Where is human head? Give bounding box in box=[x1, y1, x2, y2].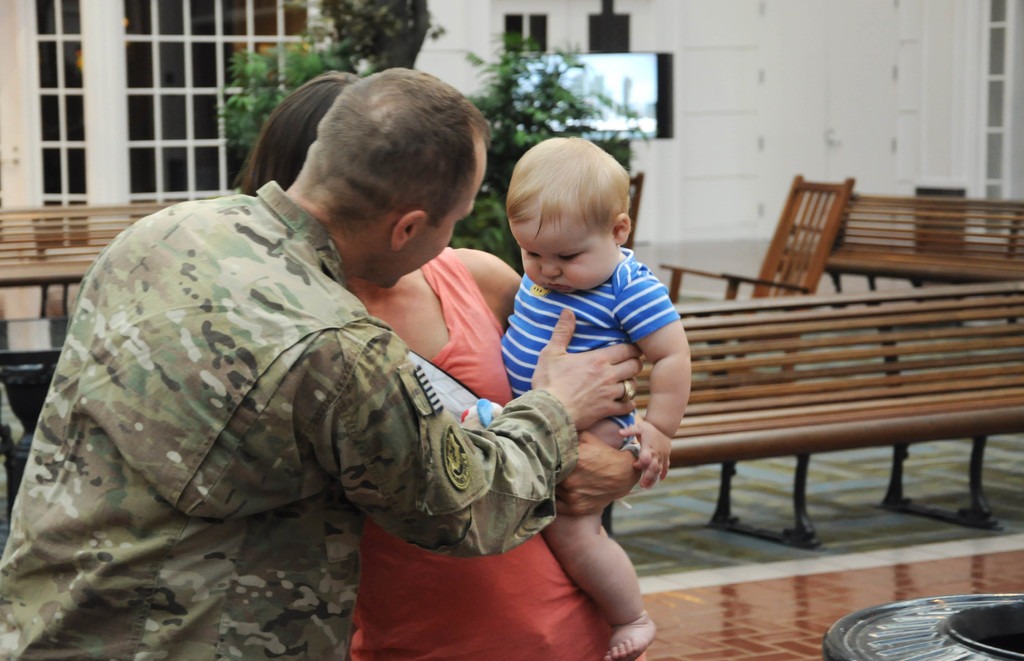
box=[253, 67, 362, 188].
